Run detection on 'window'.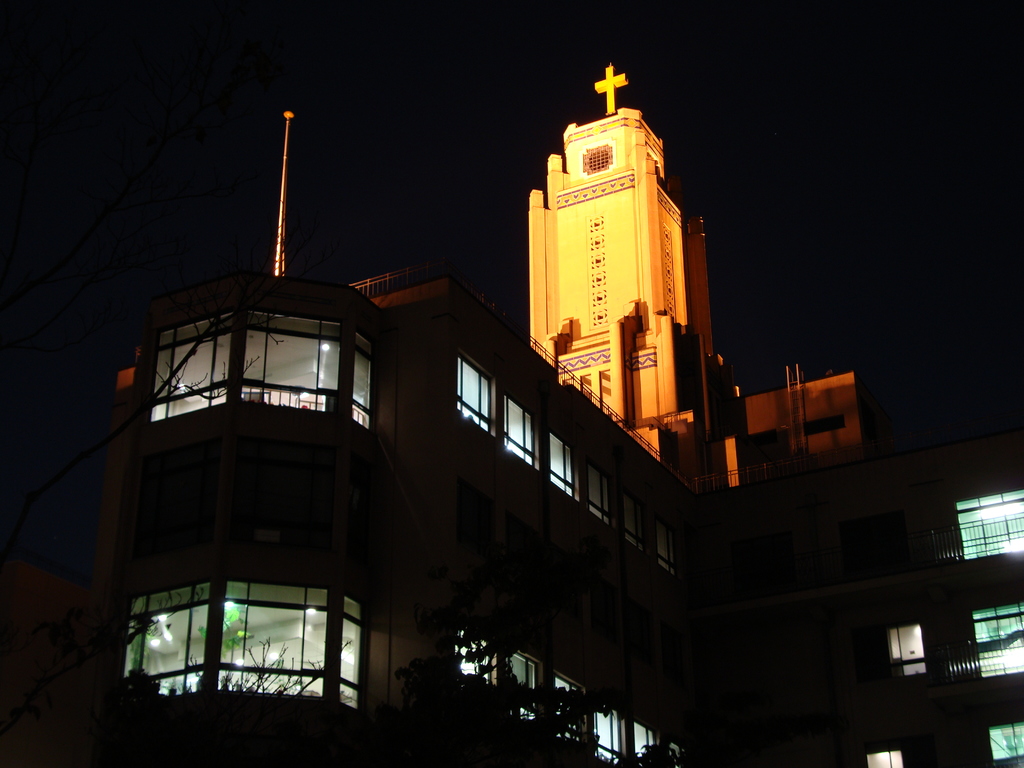
Result: bbox=(993, 725, 1023, 760).
